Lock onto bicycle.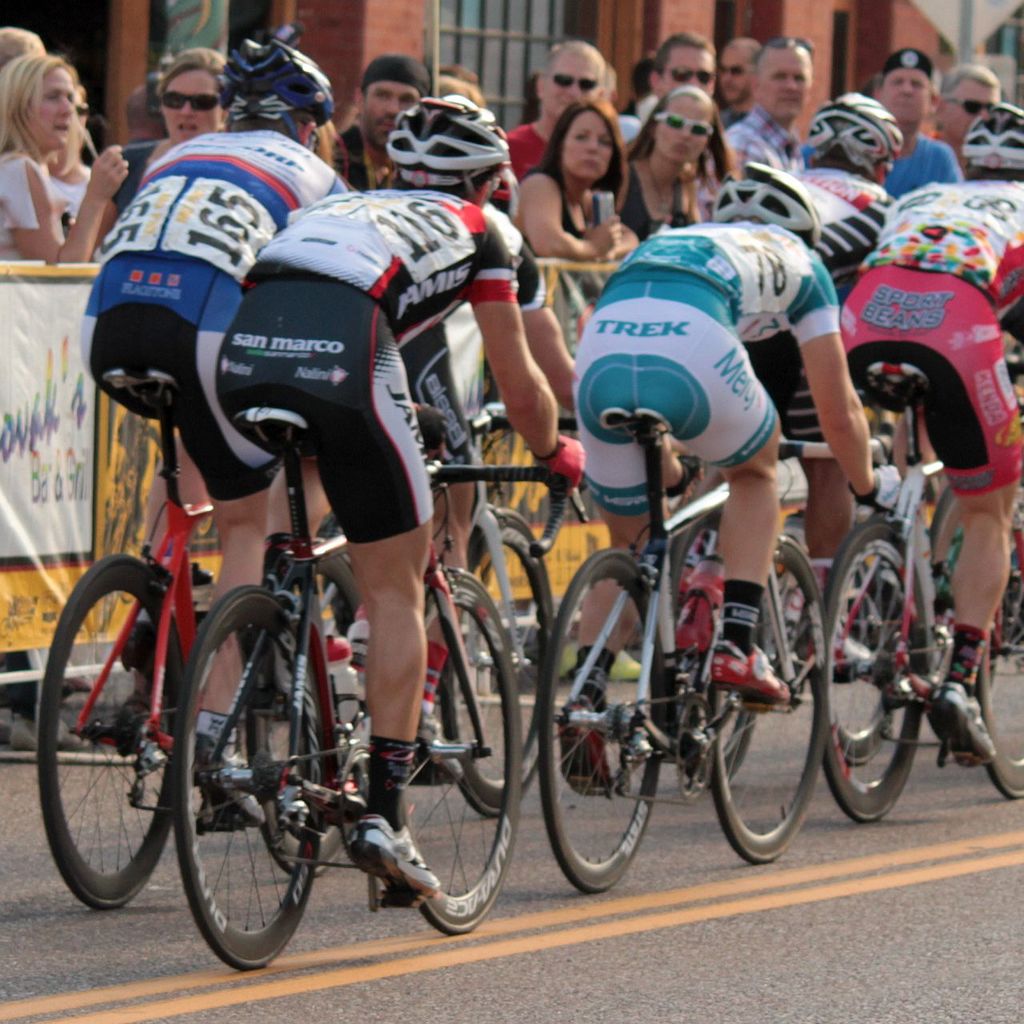
Locked: bbox=(660, 389, 906, 795).
